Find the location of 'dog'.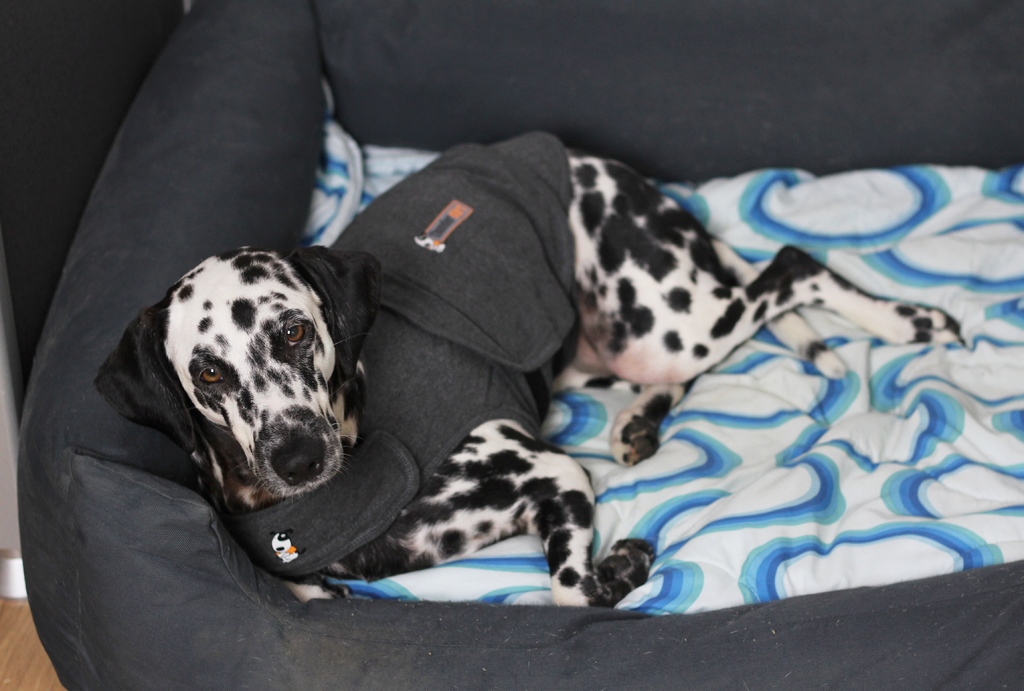
Location: bbox(95, 134, 963, 612).
